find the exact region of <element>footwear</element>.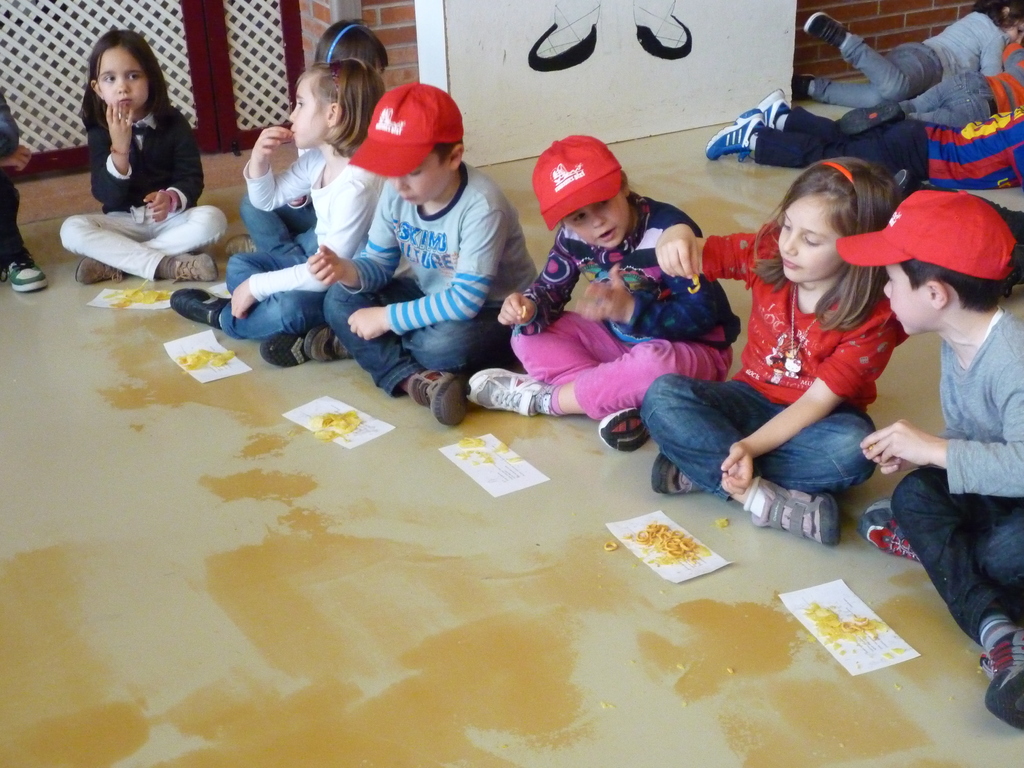
Exact region: 705,106,766,163.
